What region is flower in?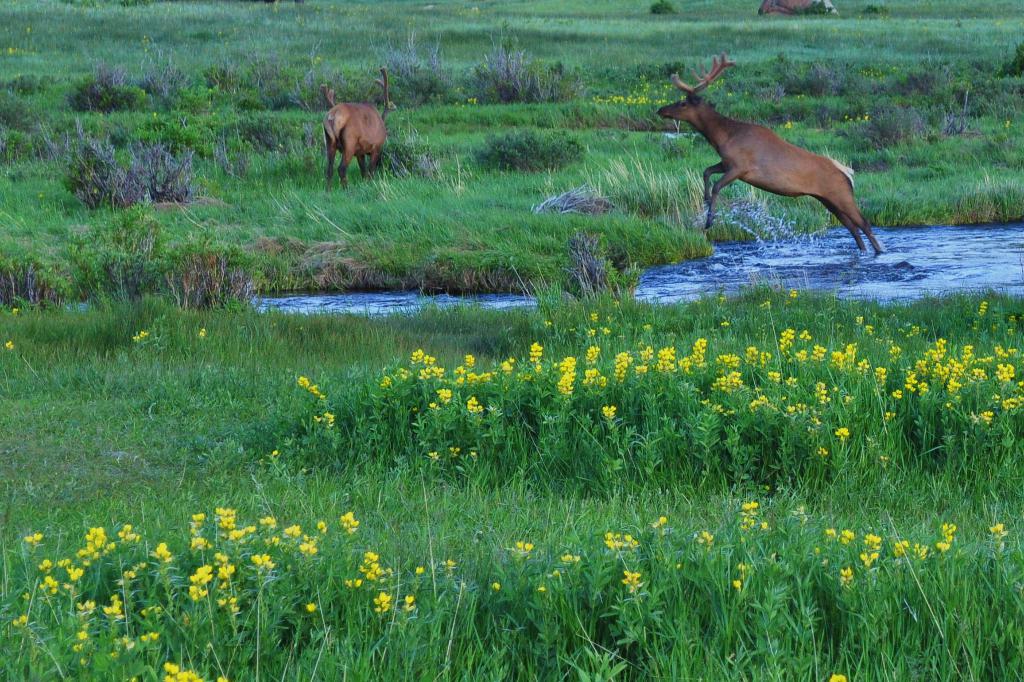
Rect(448, 444, 460, 460).
